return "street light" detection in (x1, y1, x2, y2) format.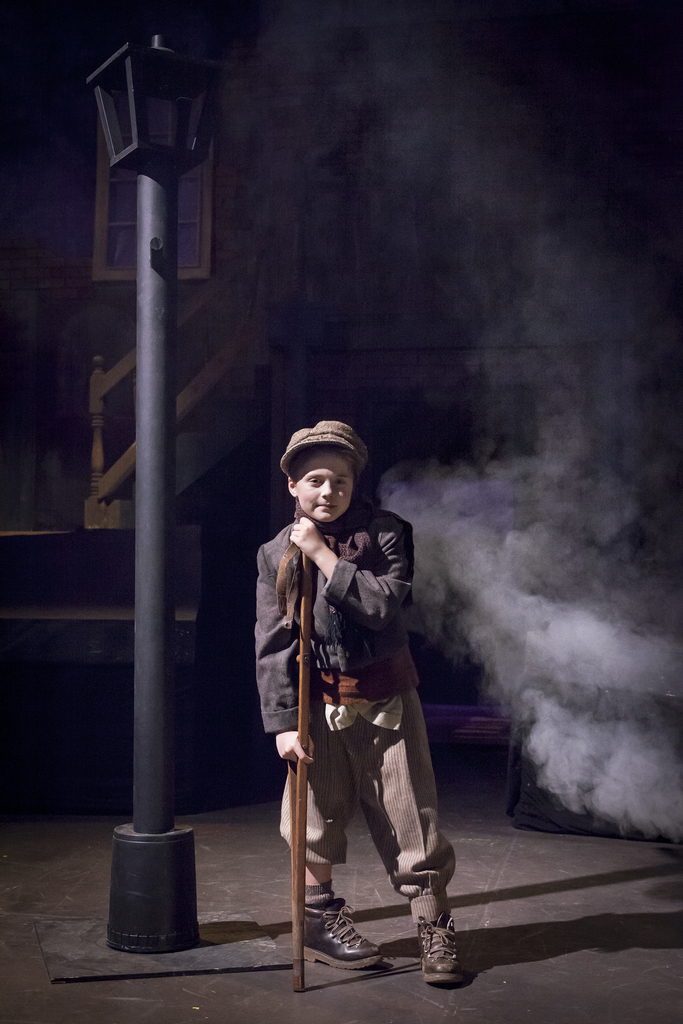
(62, 0, 252, 859).
